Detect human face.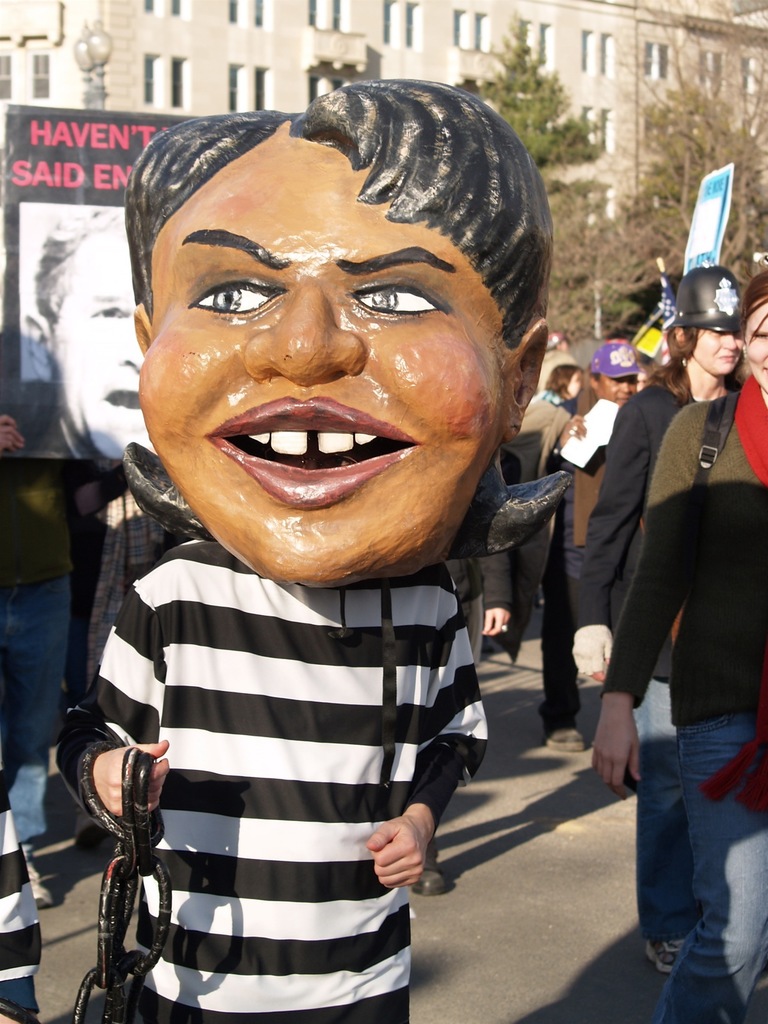
Detected at Rect(691, 325, 744, 378).
